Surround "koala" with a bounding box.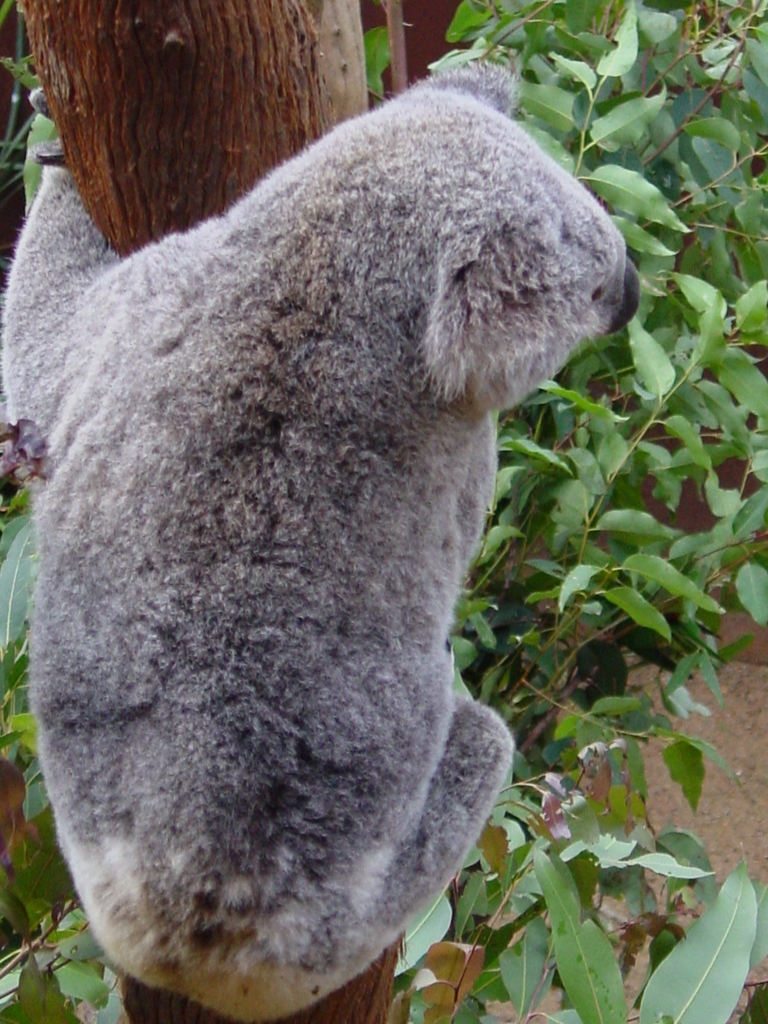
{"x1": 6, "y1": 62, "x2": 642, "y2": 1023}.
